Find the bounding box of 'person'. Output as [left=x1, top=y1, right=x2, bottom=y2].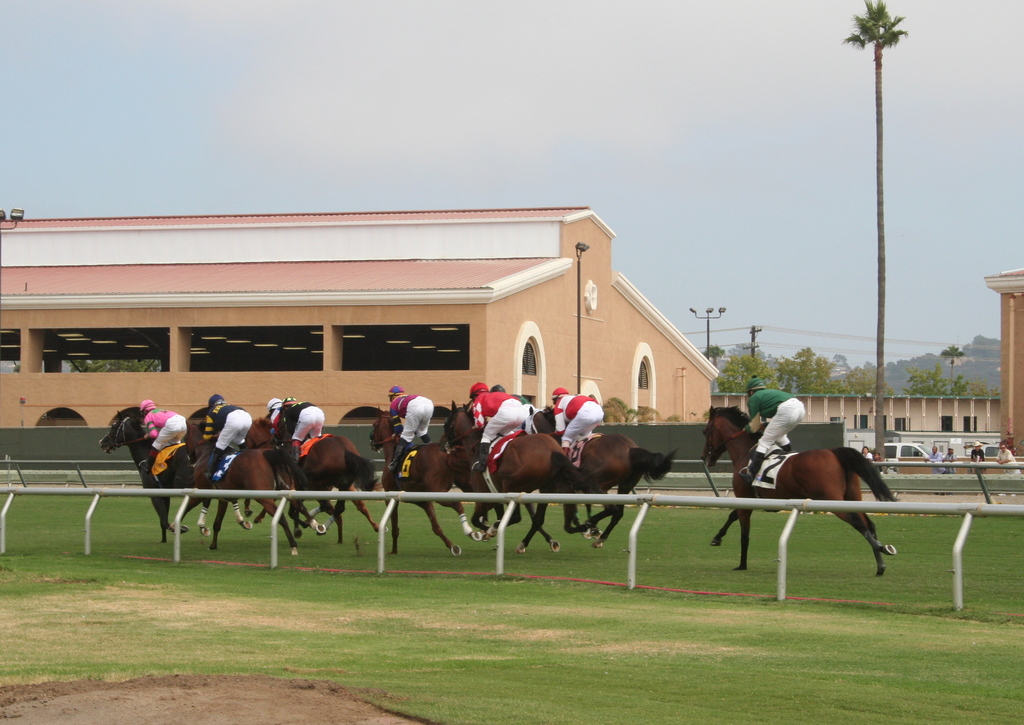
[left=968, top=441, right=989, bottom=474].
